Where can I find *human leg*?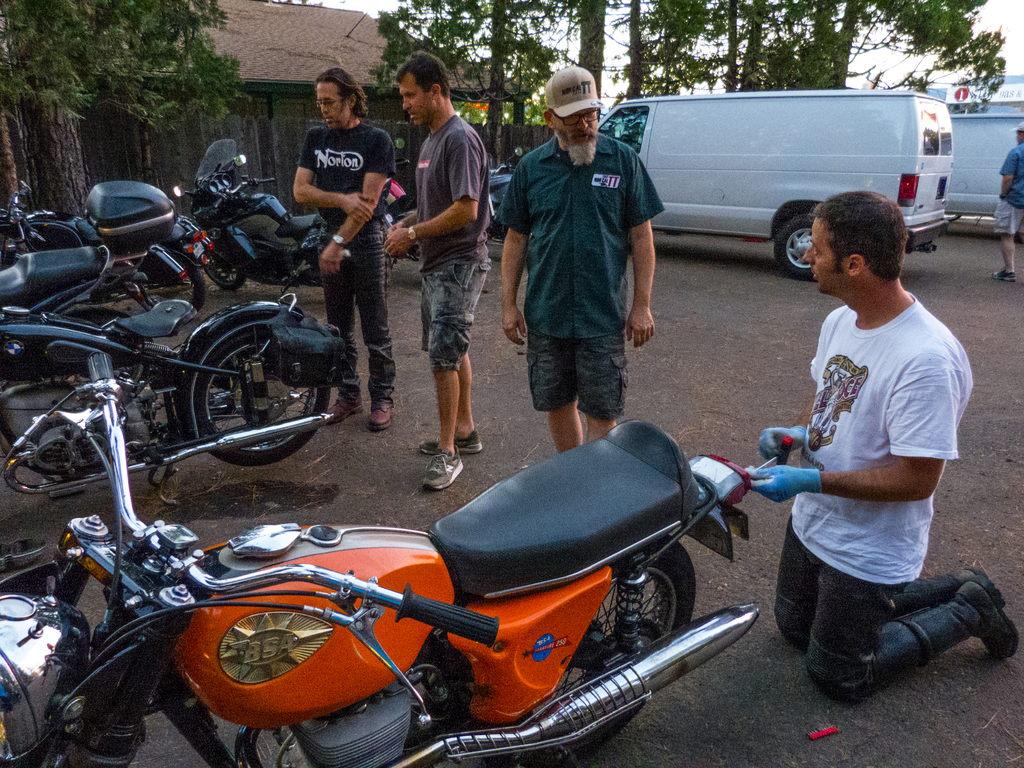
You can find it at box=[808, 569, 1022, 703].
